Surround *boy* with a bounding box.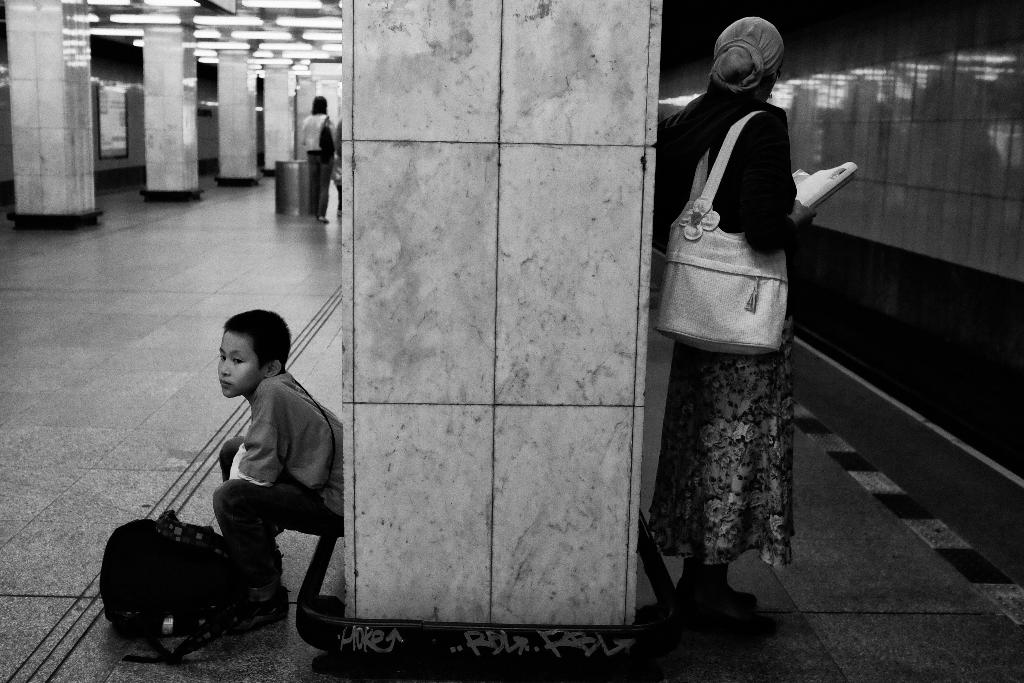
209, 306, 344, 632.
